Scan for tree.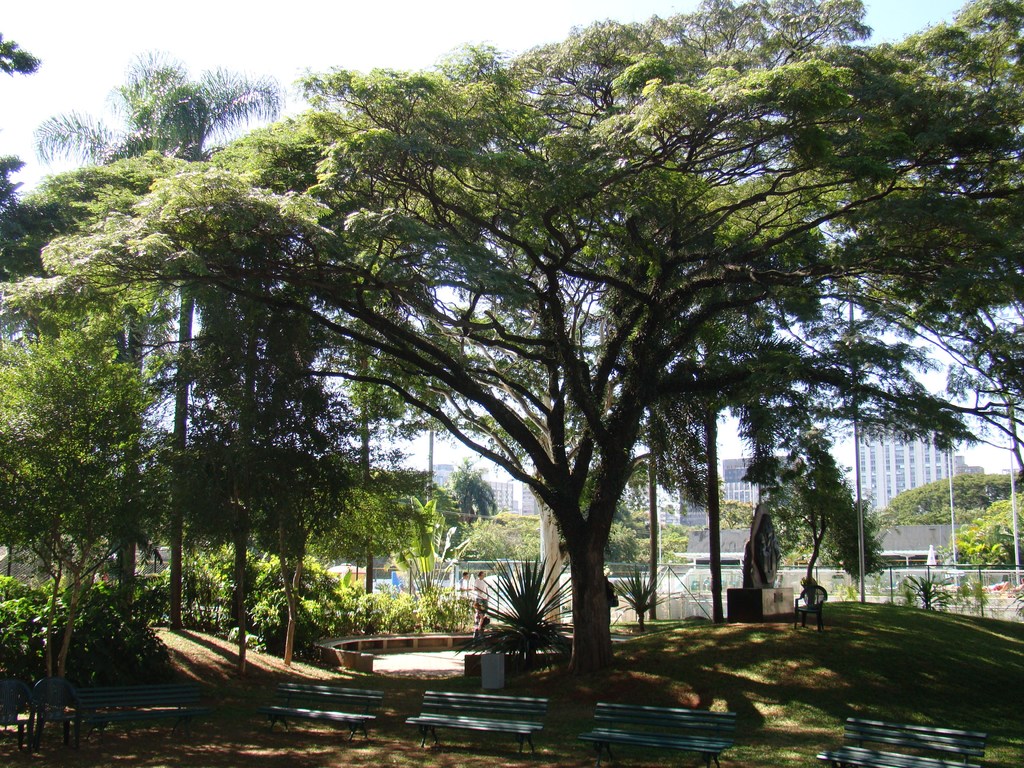
Scan result: bbox=(462, 514, 548, 563).
